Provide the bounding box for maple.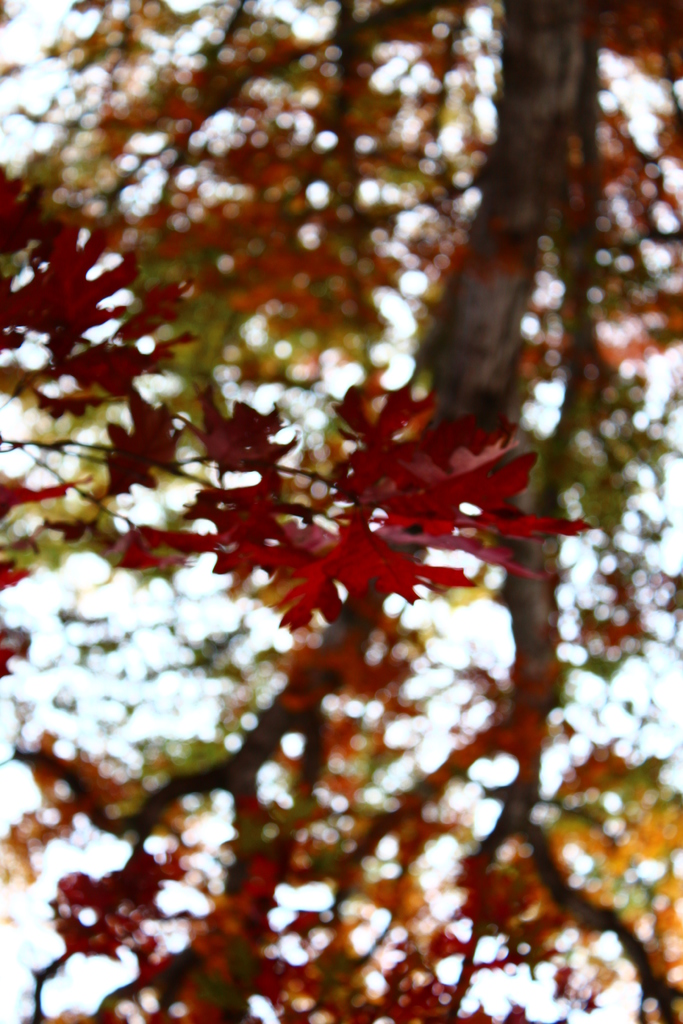
(0, 0, 619, 1009).
